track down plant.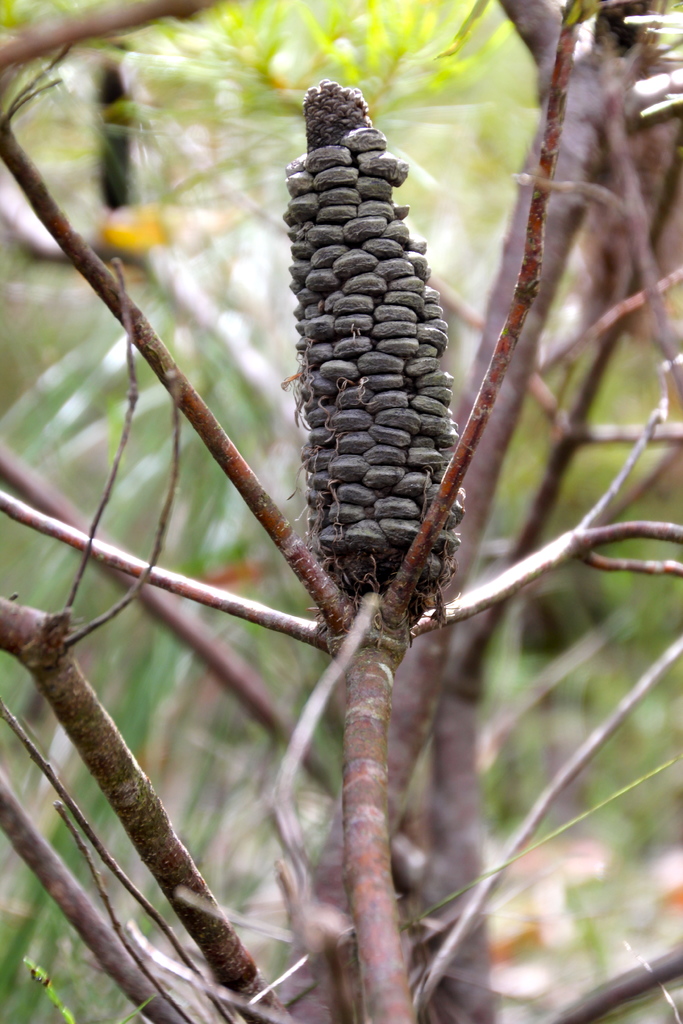
Tracked to <box>0,0,682,1023</box>.
